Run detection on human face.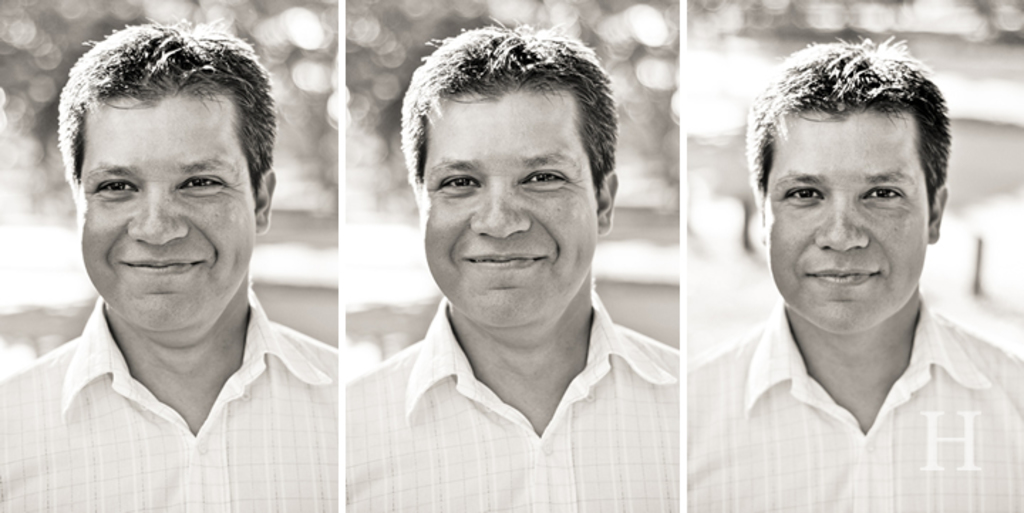
Result: pyautogui.locateOnScreen(420, 90, 606, 320).
